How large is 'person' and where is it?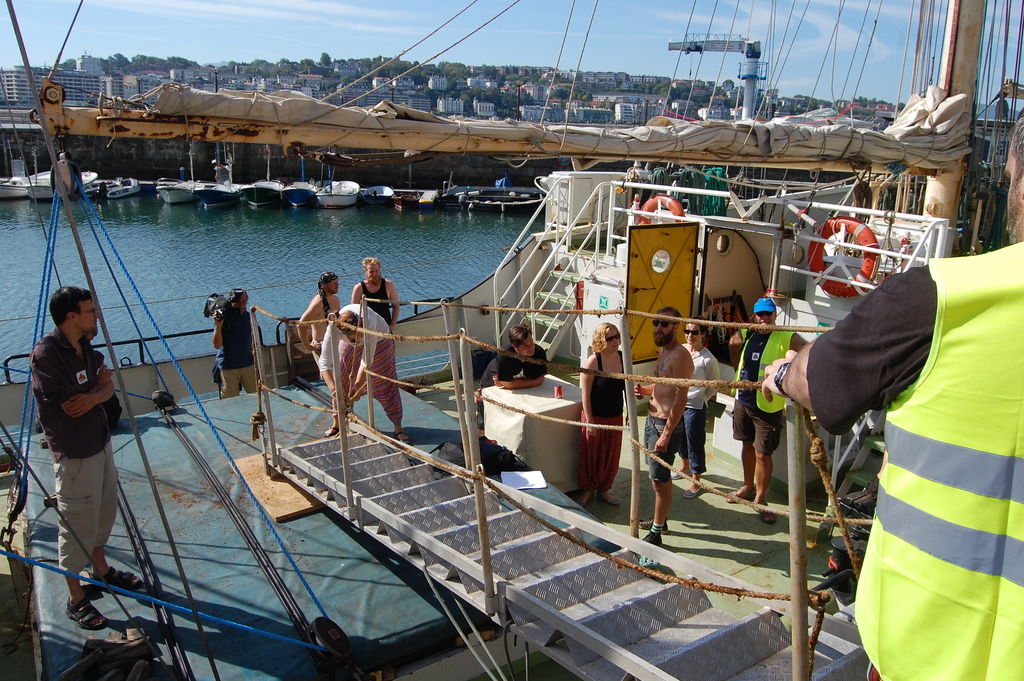
Bounding box: x1=732 y1=300 x2=801 y2=525.
